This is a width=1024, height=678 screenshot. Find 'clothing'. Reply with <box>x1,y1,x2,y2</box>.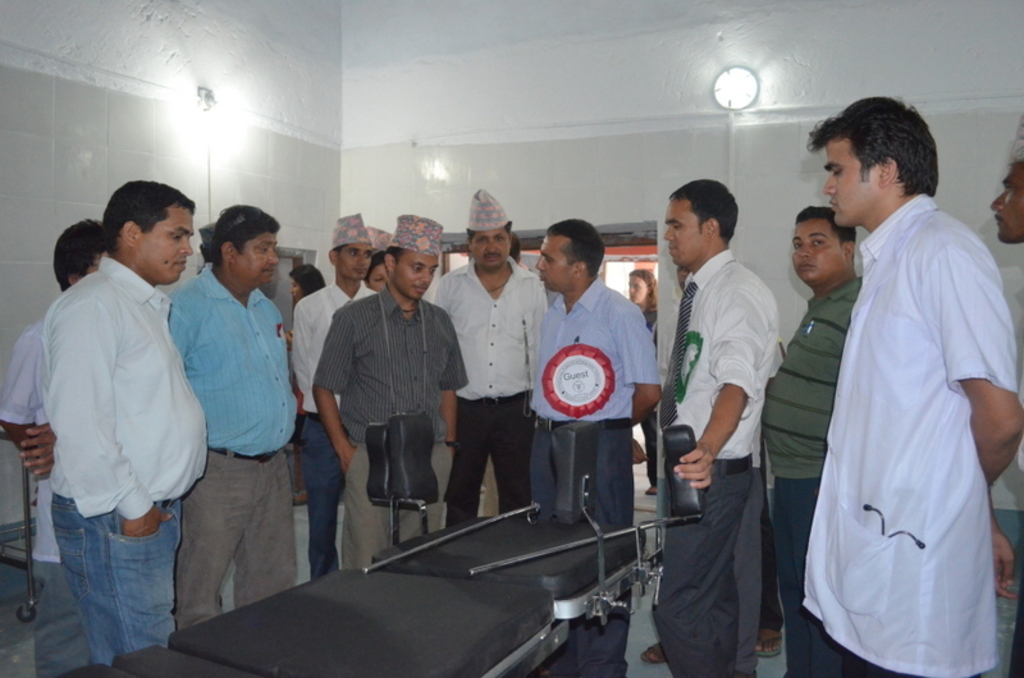
<box>526,275,666,677</box>.
